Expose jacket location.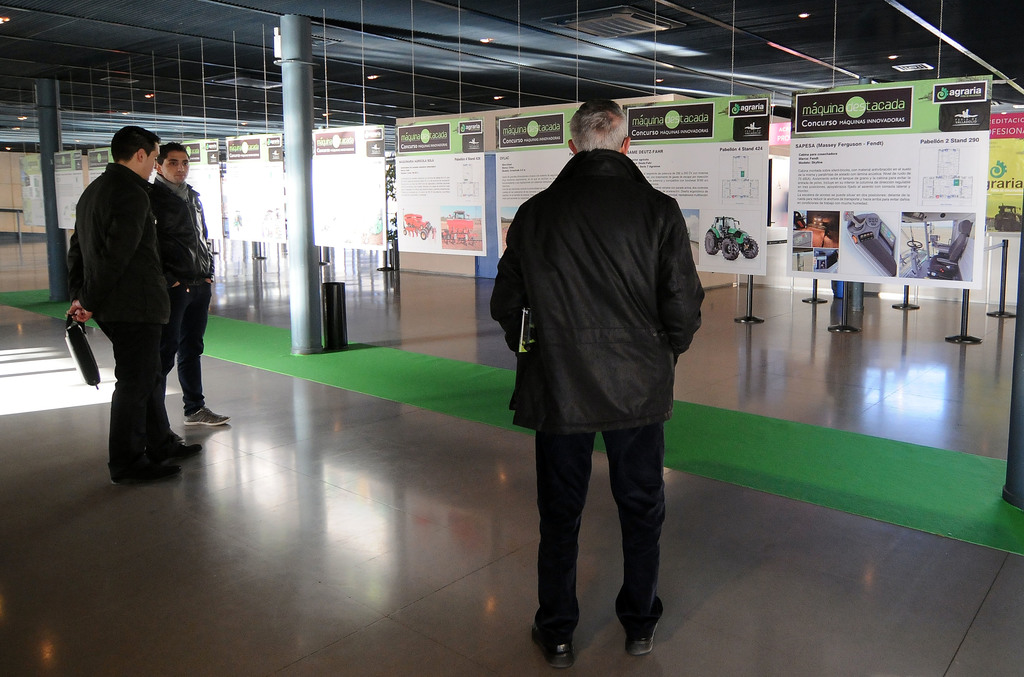
Exposed at Rect(63, 160, 178, 331).
